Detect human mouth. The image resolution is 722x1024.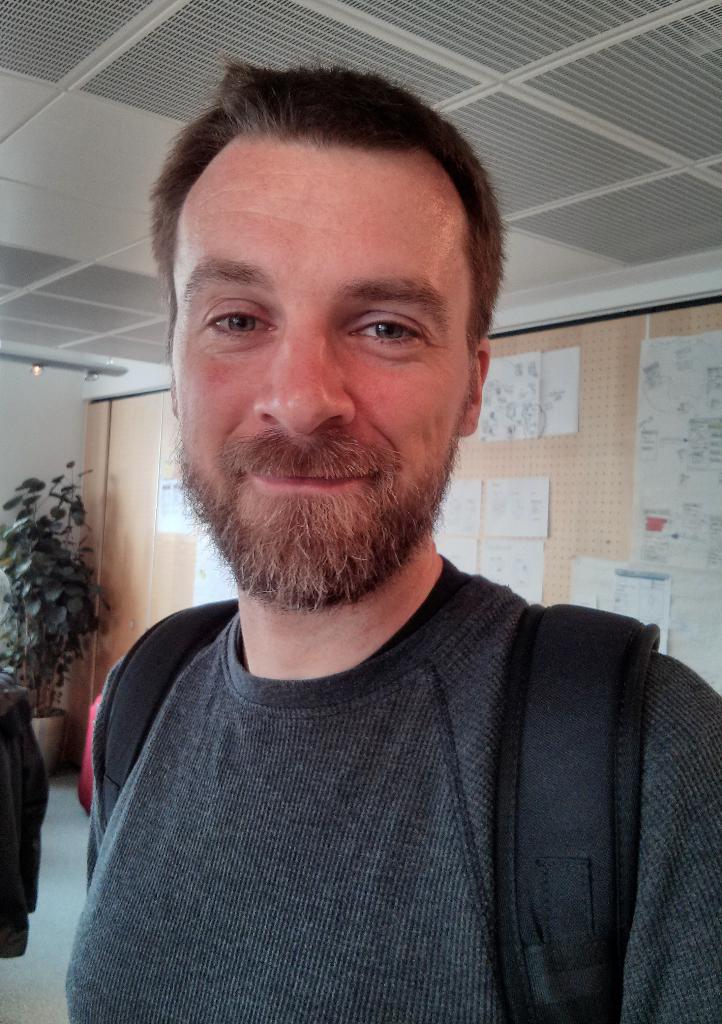
{"x1": 243, "y1": 462, "x2": 376, "y2": 493}.
